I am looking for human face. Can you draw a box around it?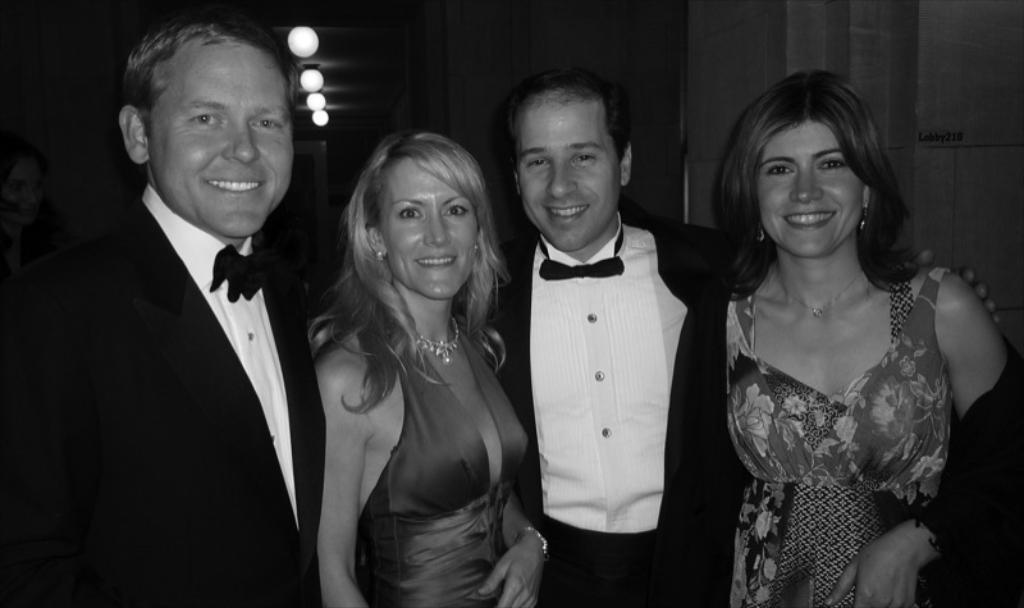
Sure, the bounding box is bbox=[383, 156, 483, 300].
